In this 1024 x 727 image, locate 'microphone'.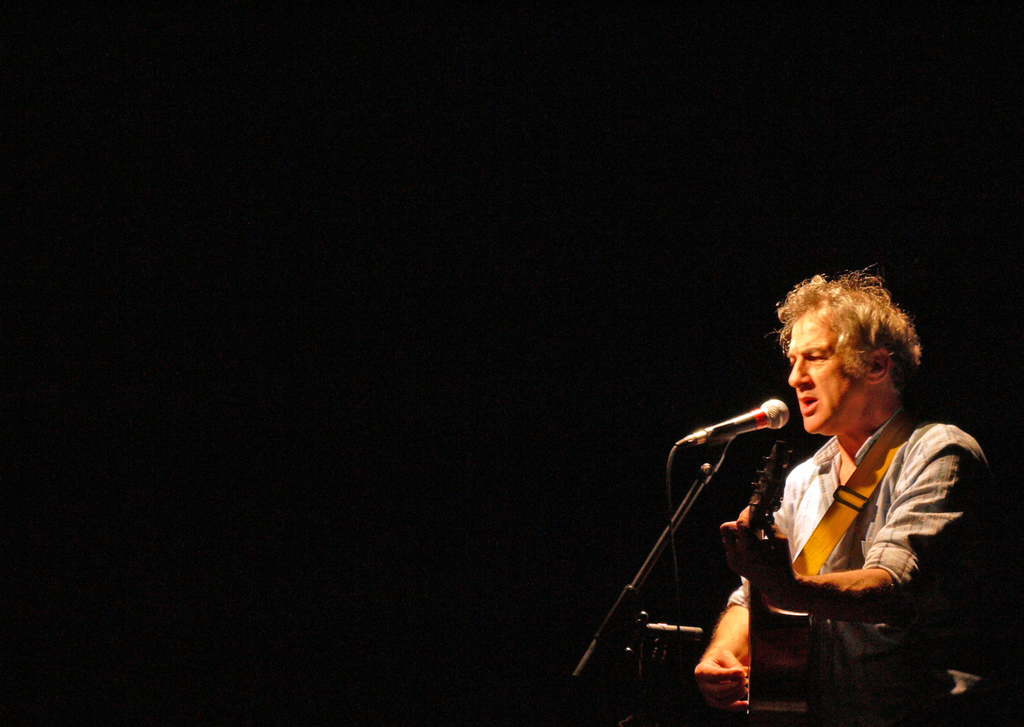
Bounding box: BBox(696, 412, 790, 491).
